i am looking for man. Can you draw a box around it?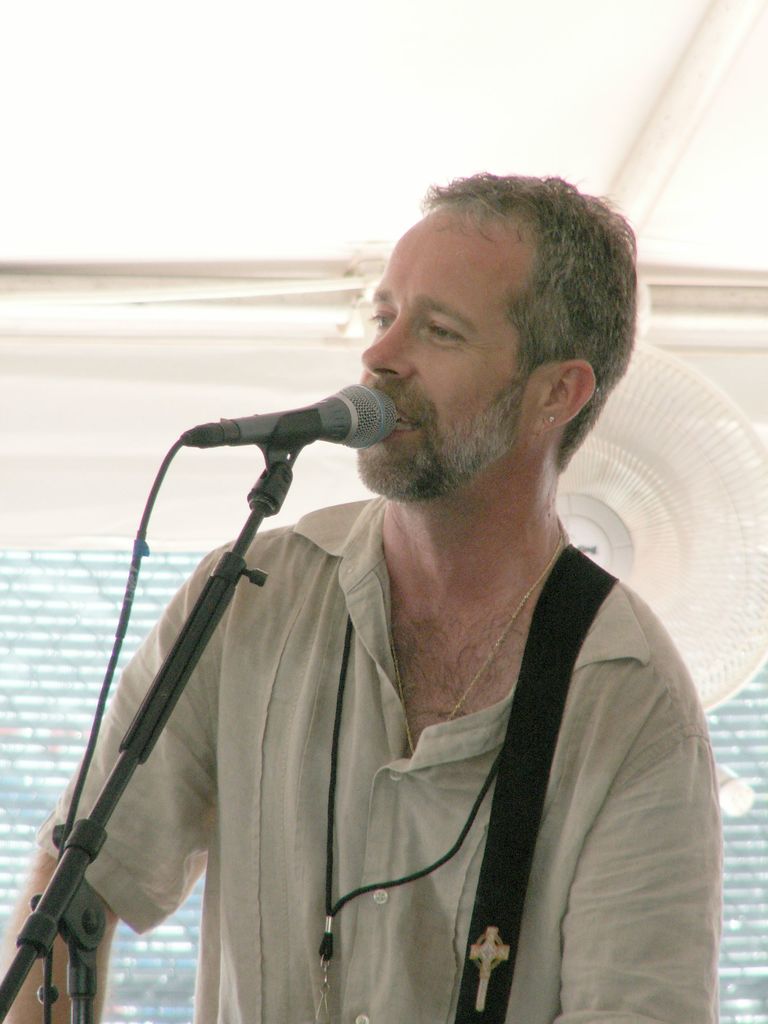
Sure, the bounding box is bbox=[47, 157, 733, 1011].
